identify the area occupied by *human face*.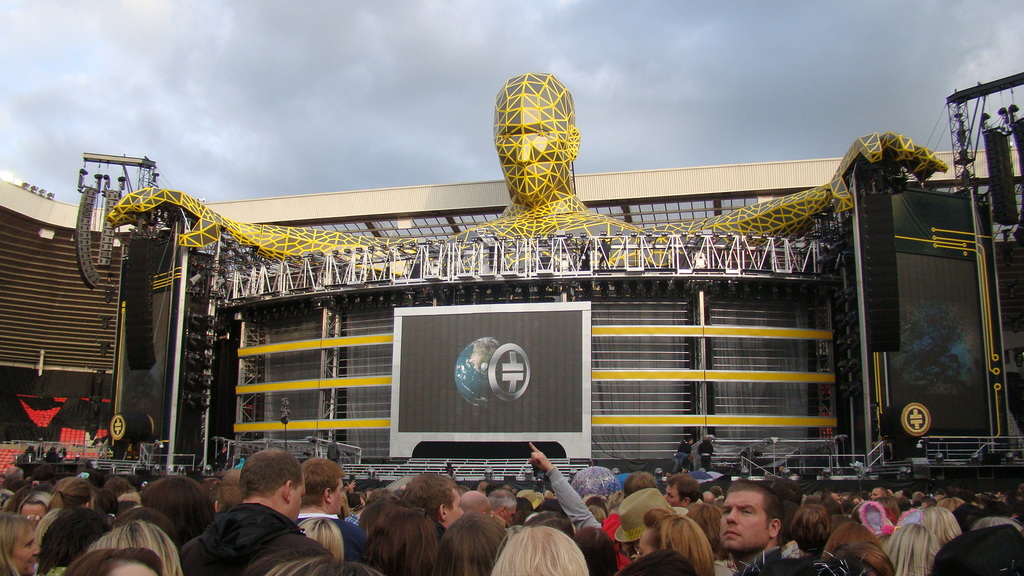
Area: (x1=288, y1=469, x2=308, y2=523).
